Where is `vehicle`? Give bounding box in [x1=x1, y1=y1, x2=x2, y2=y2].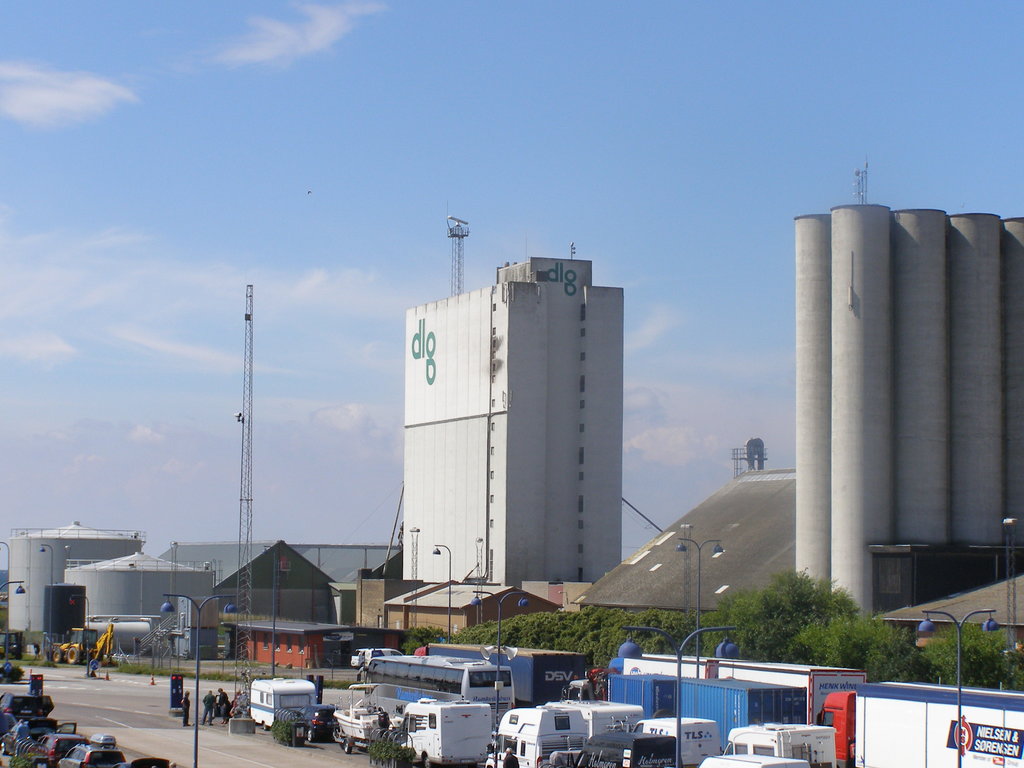
[x1=51, y1=624, x2=102, y2=665].
